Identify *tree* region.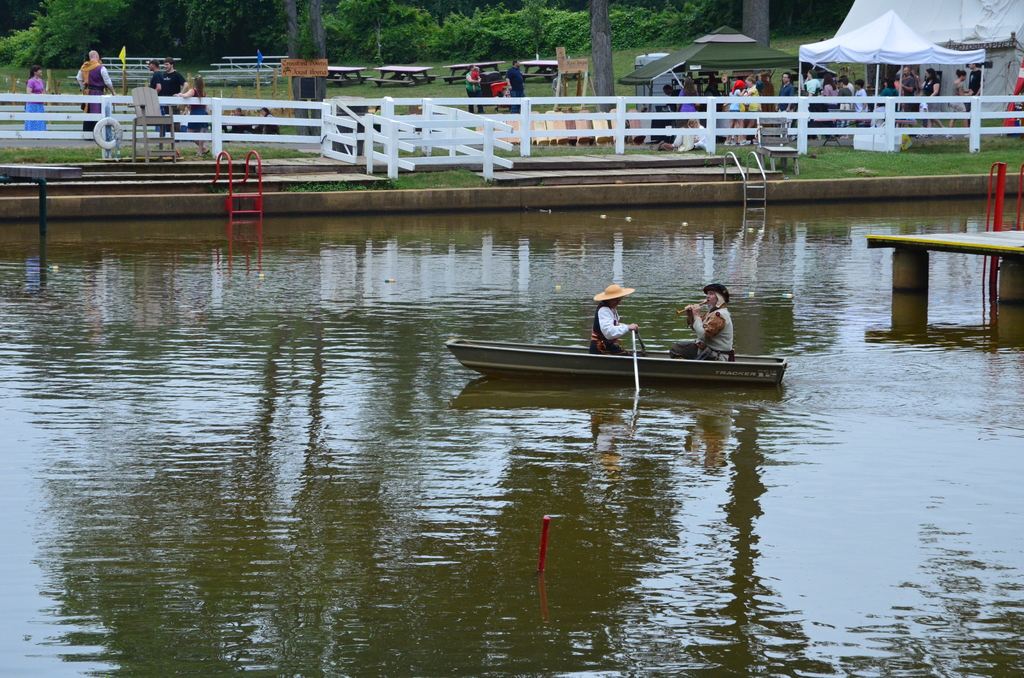
Region: x1=282 y1=0 x2=328 y2=108.
